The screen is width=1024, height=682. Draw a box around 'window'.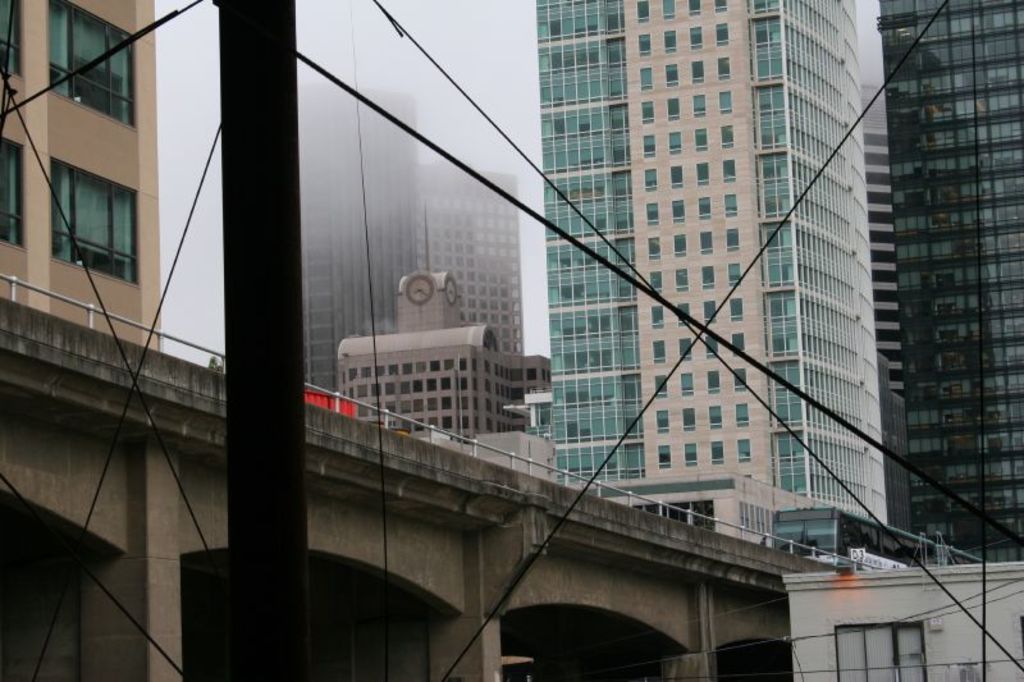
(x1=695, y1=127, x2=708, y2=154).
